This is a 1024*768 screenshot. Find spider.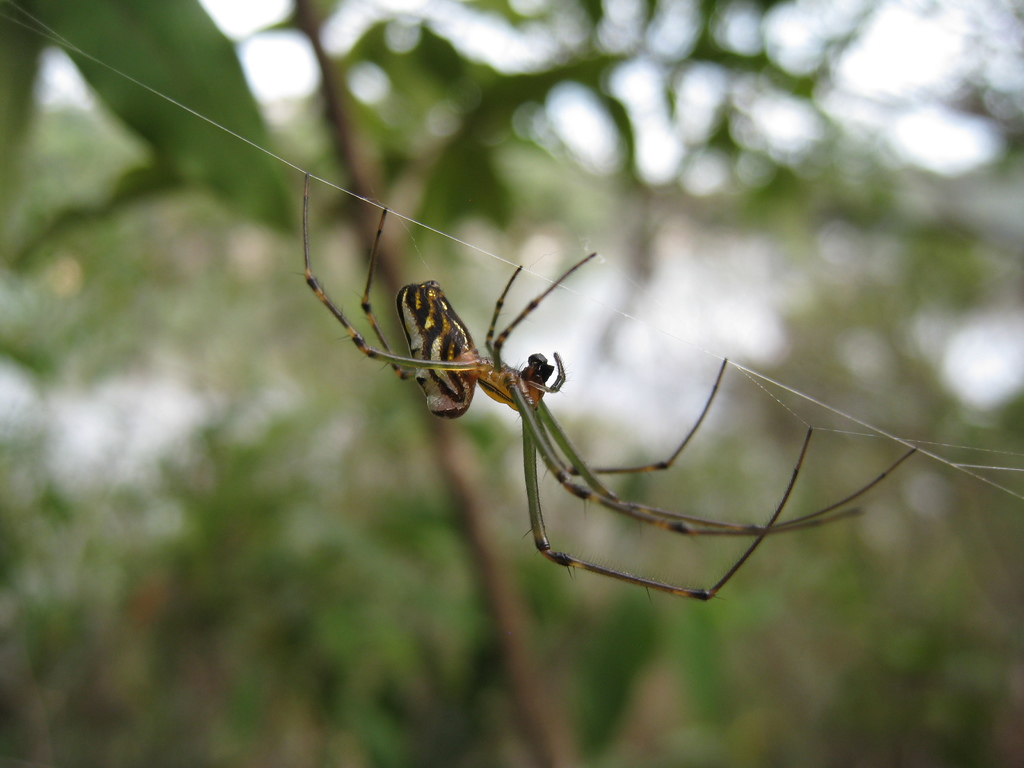
Bounding box: (left=302, top=157, right=934, bottom=616).
